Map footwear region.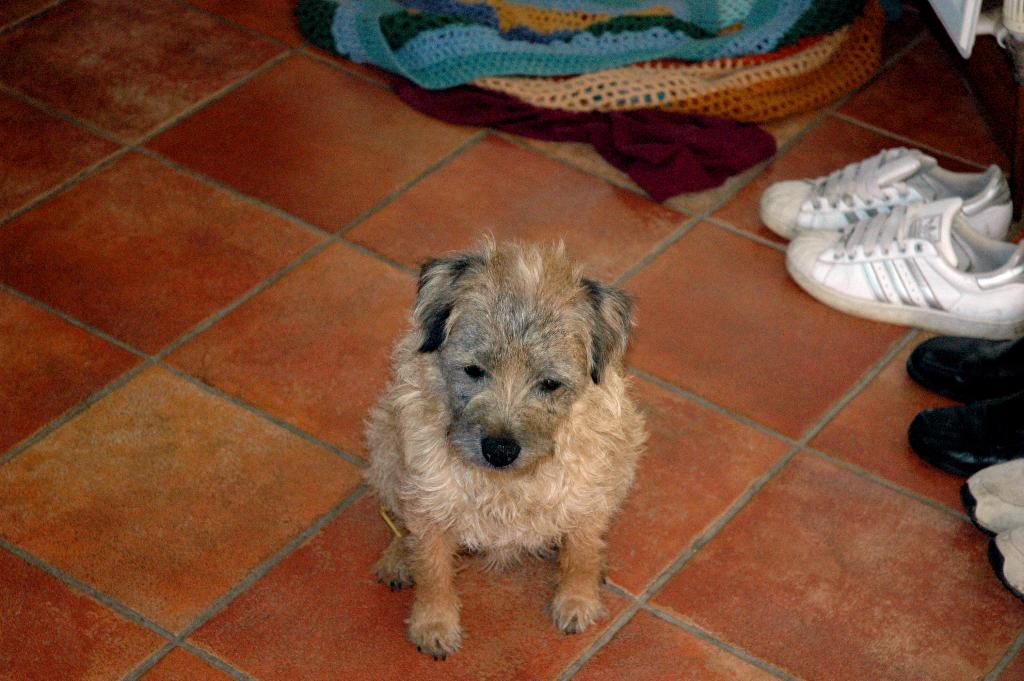
Mapped to 717,183,1018,238.
